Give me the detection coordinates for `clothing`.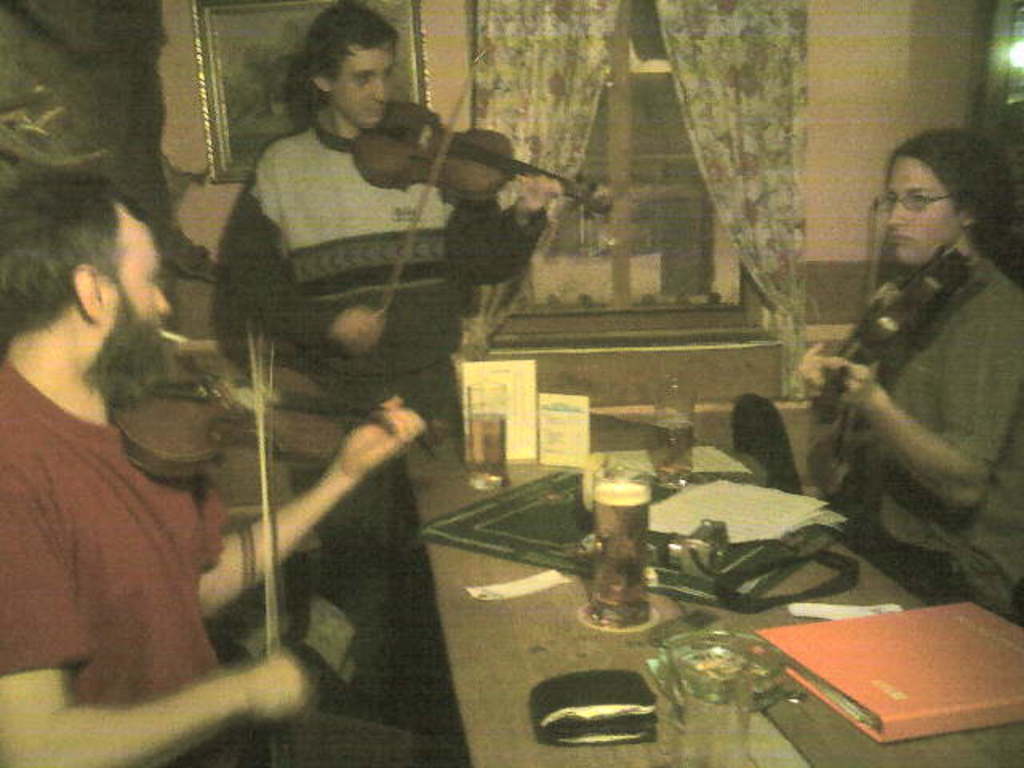
bbox=(264, 106, 520, 360).
